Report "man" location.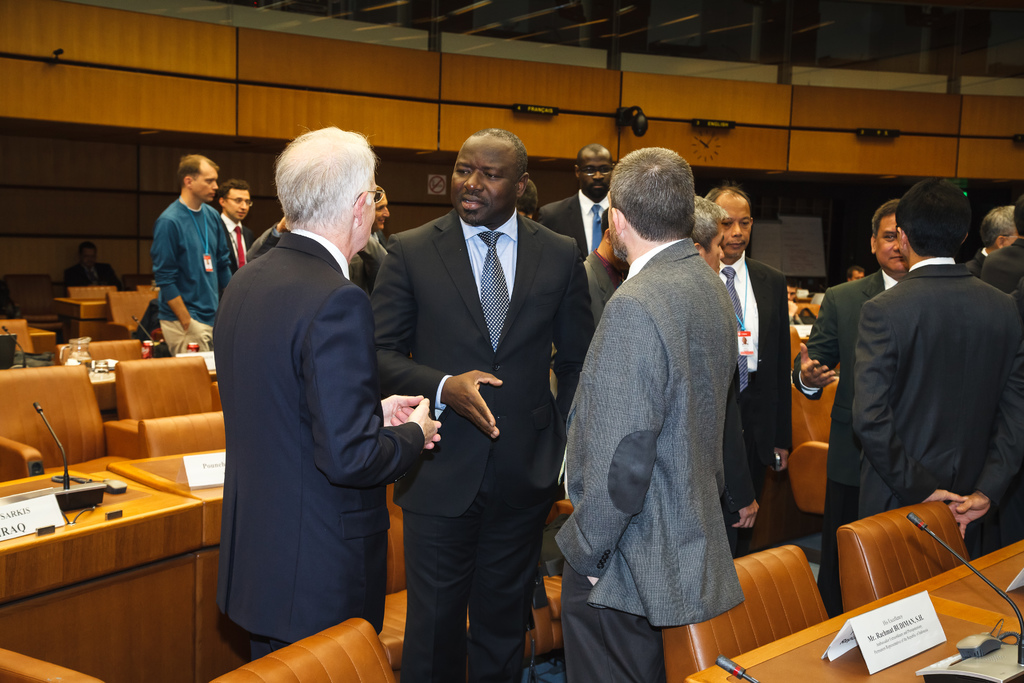
Report: 970 200 1023 299.
